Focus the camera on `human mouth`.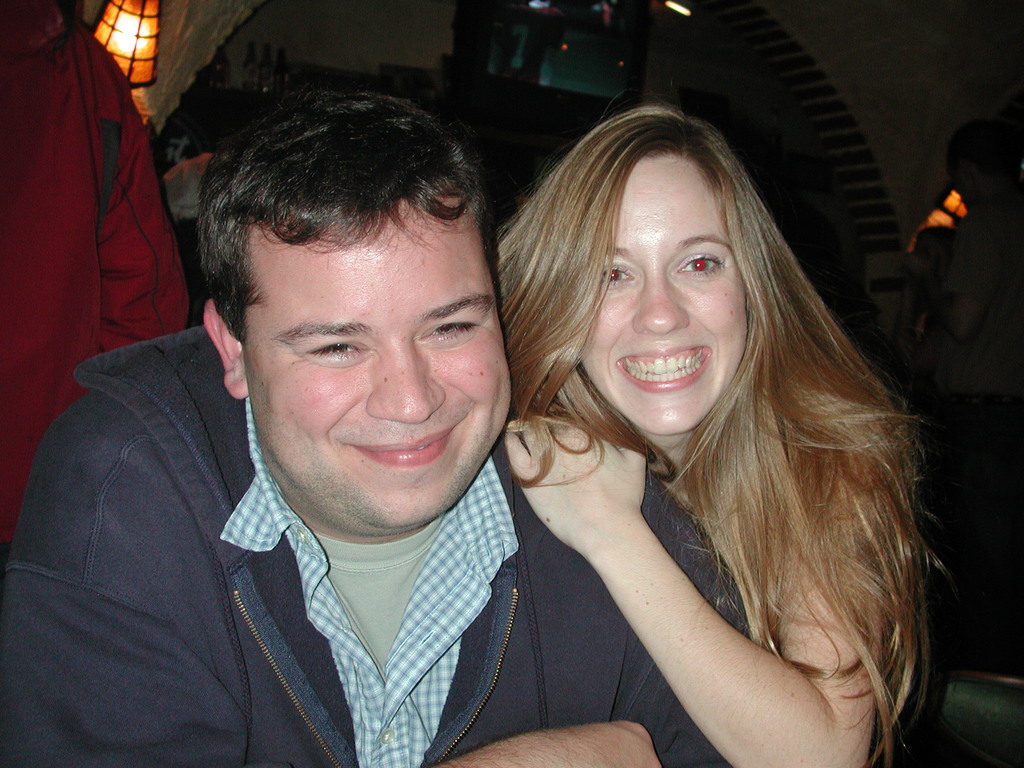
Focus region: {"left": 351, "top": 422, "right": 465, "bottom": 468}.
